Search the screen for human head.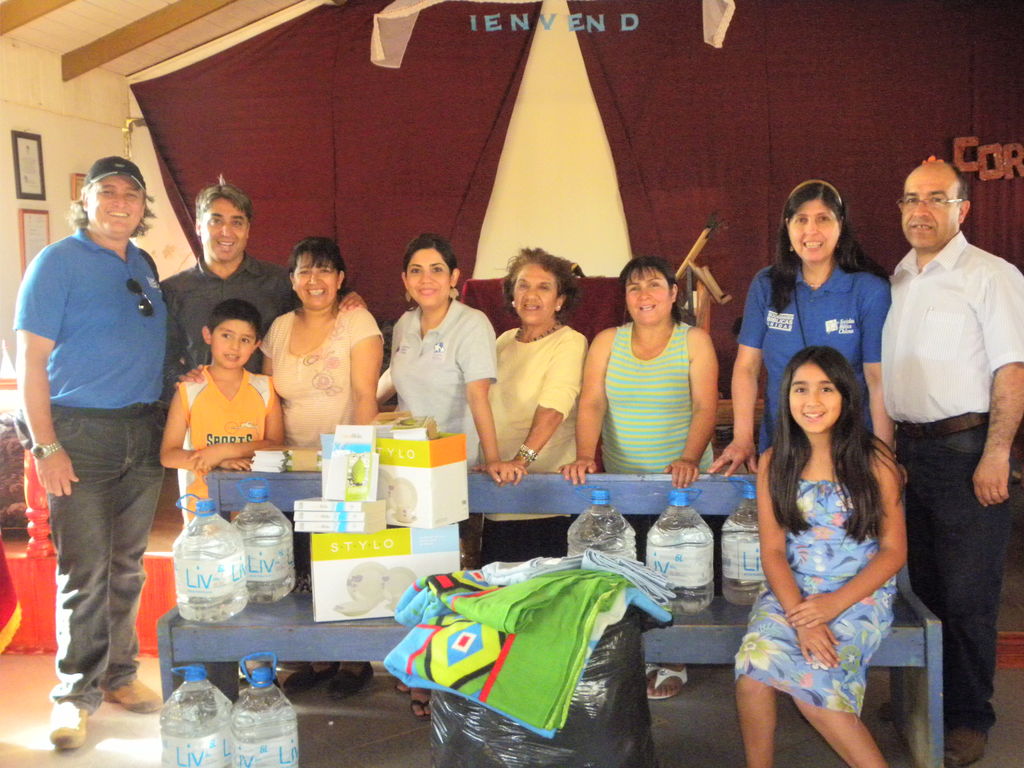
Found at BBox(785, 179, 843, 263).
